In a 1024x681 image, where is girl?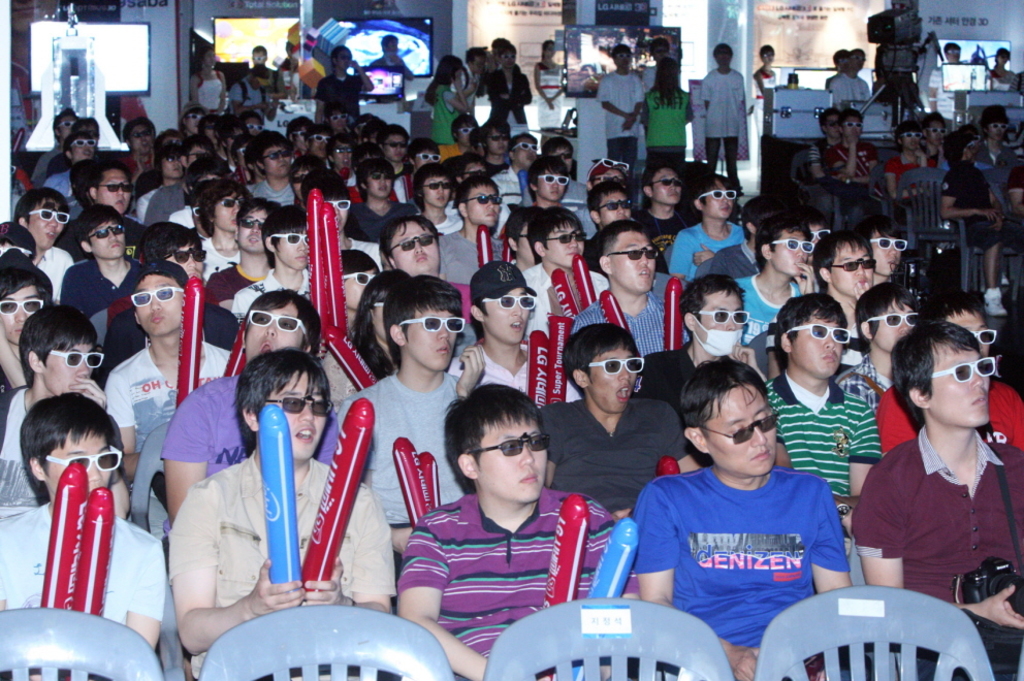
[191, 42, 227, 115].
